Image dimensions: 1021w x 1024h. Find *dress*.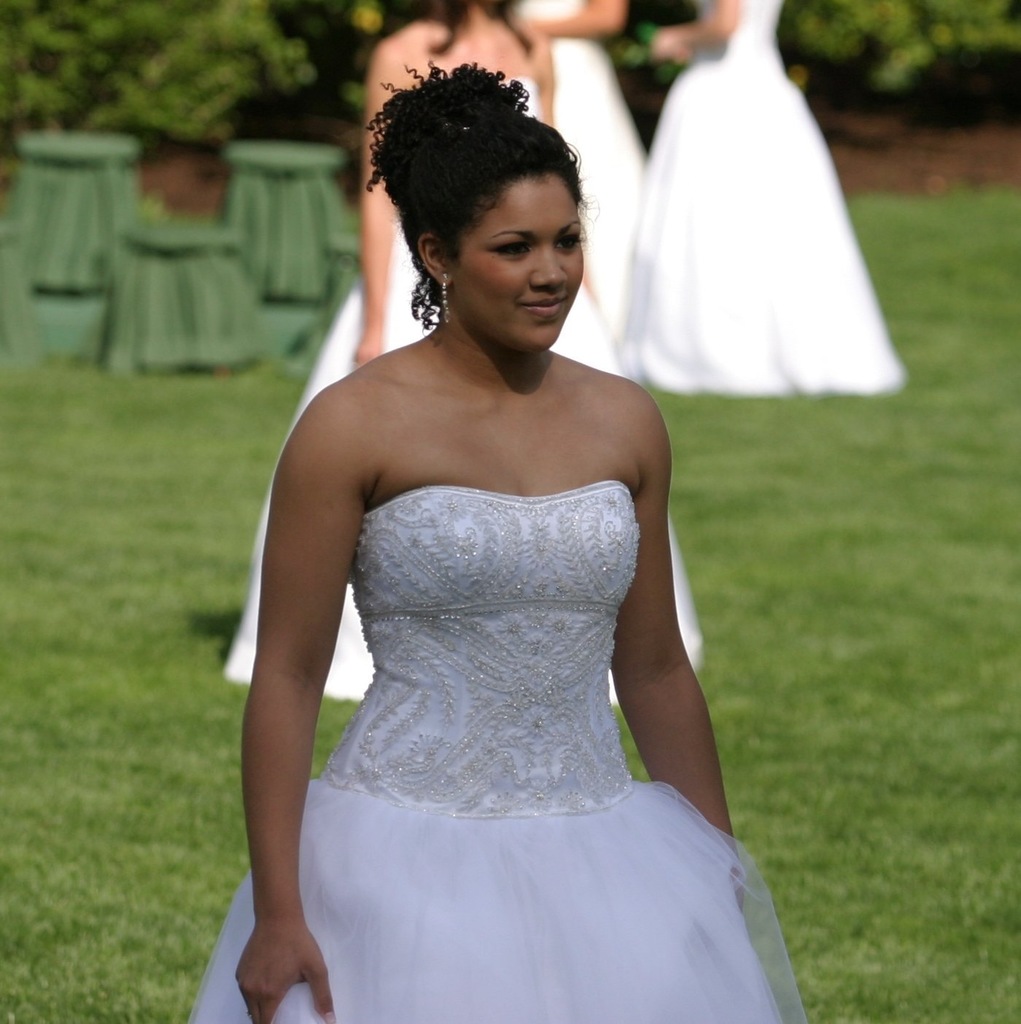
bbox=(187, 480, 808, 1023).
